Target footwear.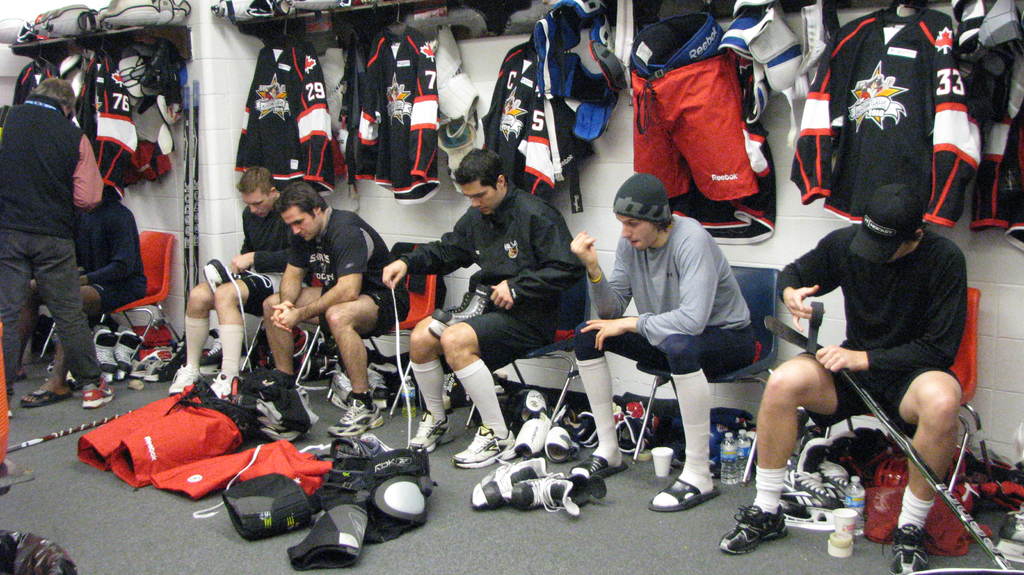
Target region: box(451, 425, 521, 468).
